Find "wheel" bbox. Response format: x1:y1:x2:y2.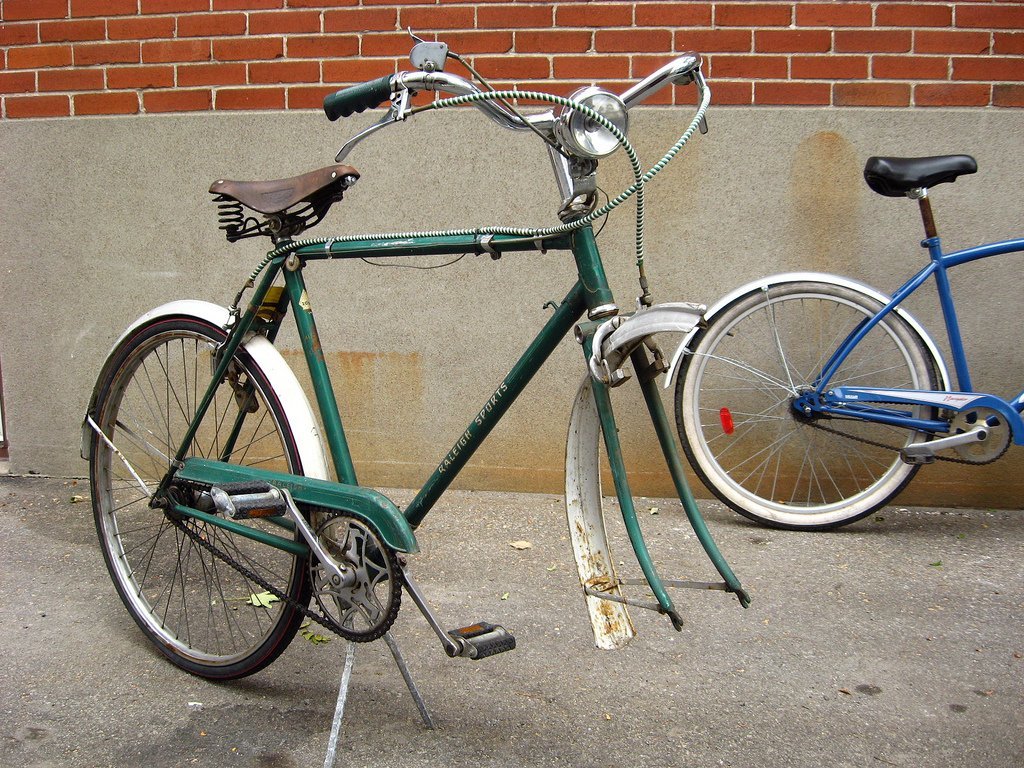
948:400:1004:464.
